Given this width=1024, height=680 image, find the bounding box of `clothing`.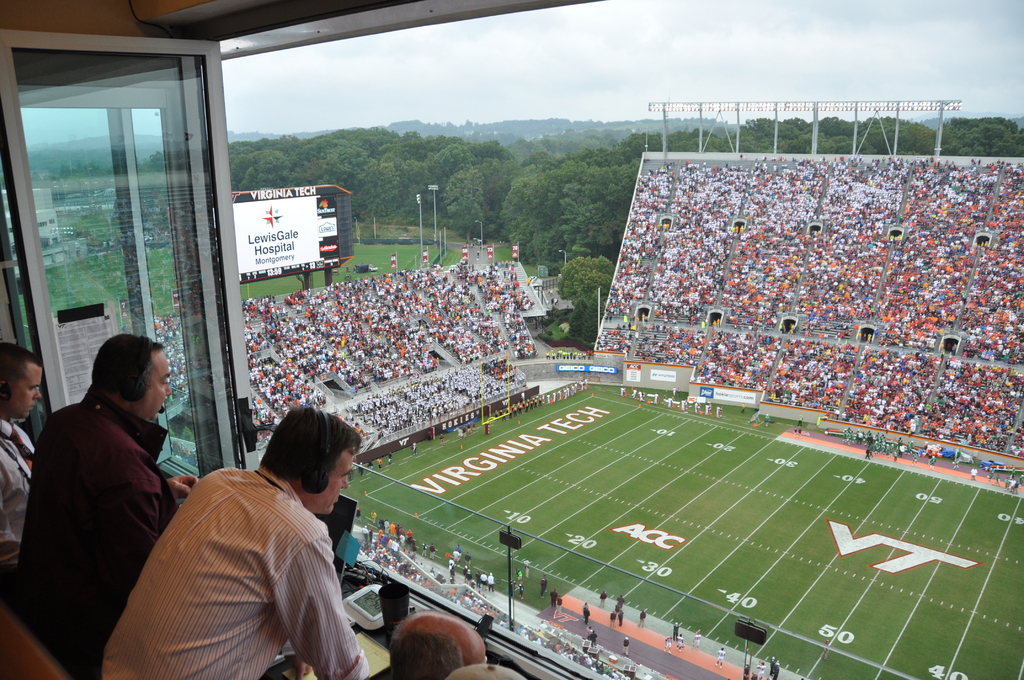
Rect(410, 537, 415, 551).
